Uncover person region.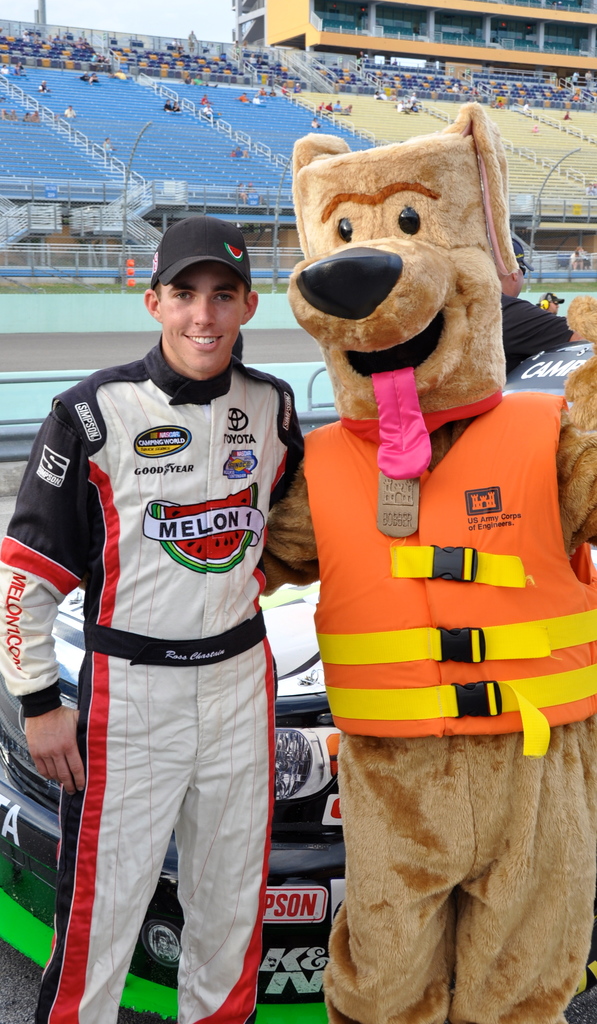
Uncovered: box=[397, 97, 406, 109].
